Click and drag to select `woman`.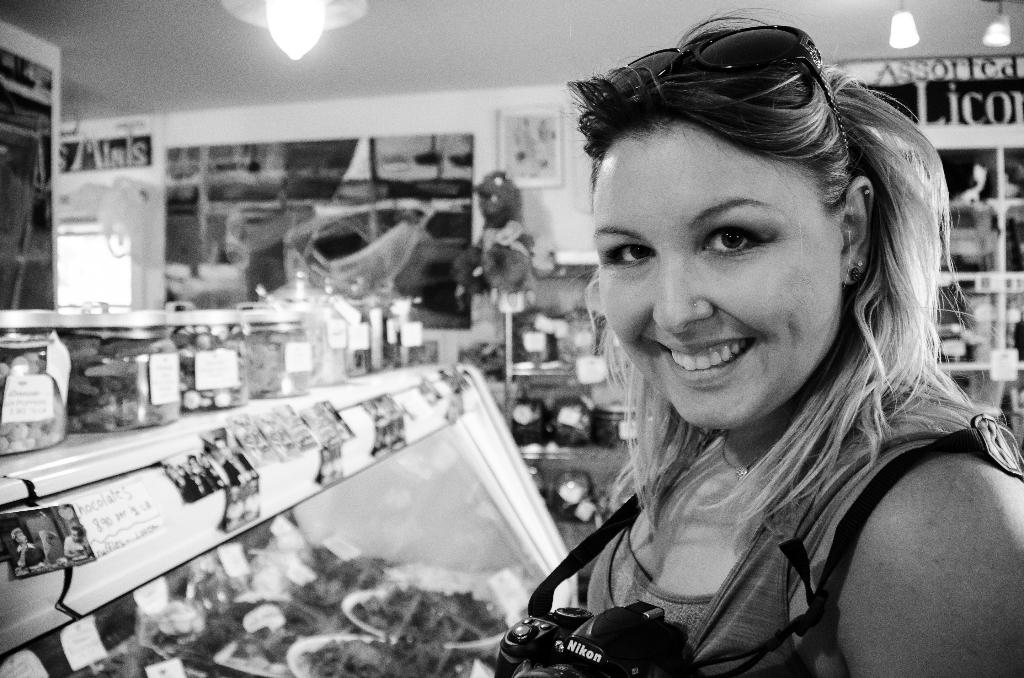
Selection: detection(512, 78, 1011, 677).
